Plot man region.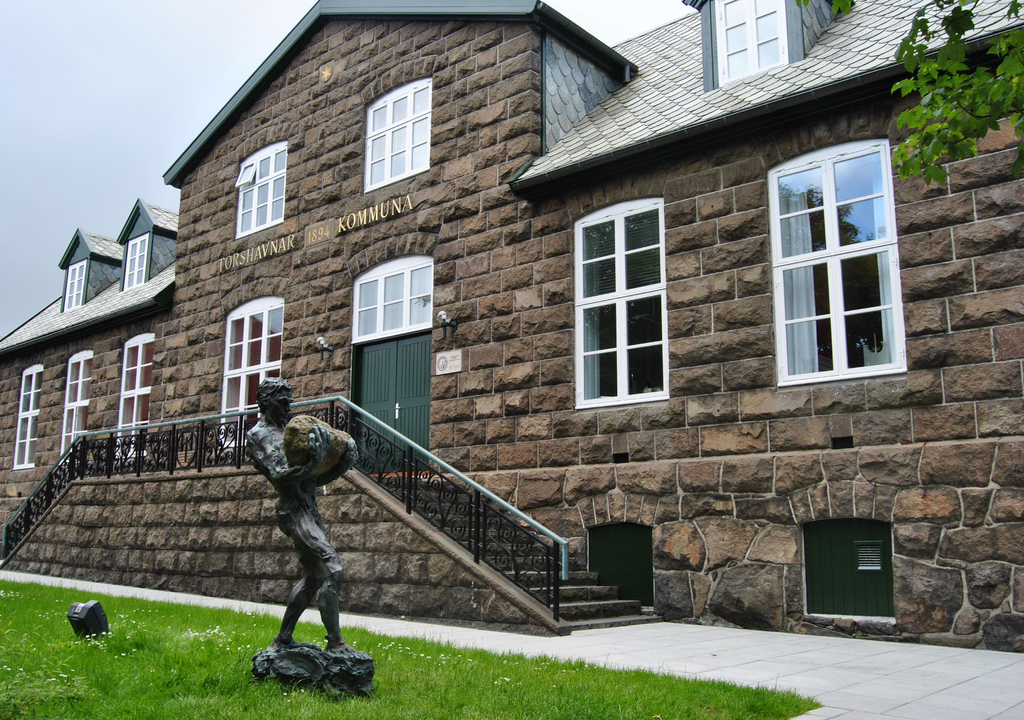
Plotted at [244, 368, 368, 662].
